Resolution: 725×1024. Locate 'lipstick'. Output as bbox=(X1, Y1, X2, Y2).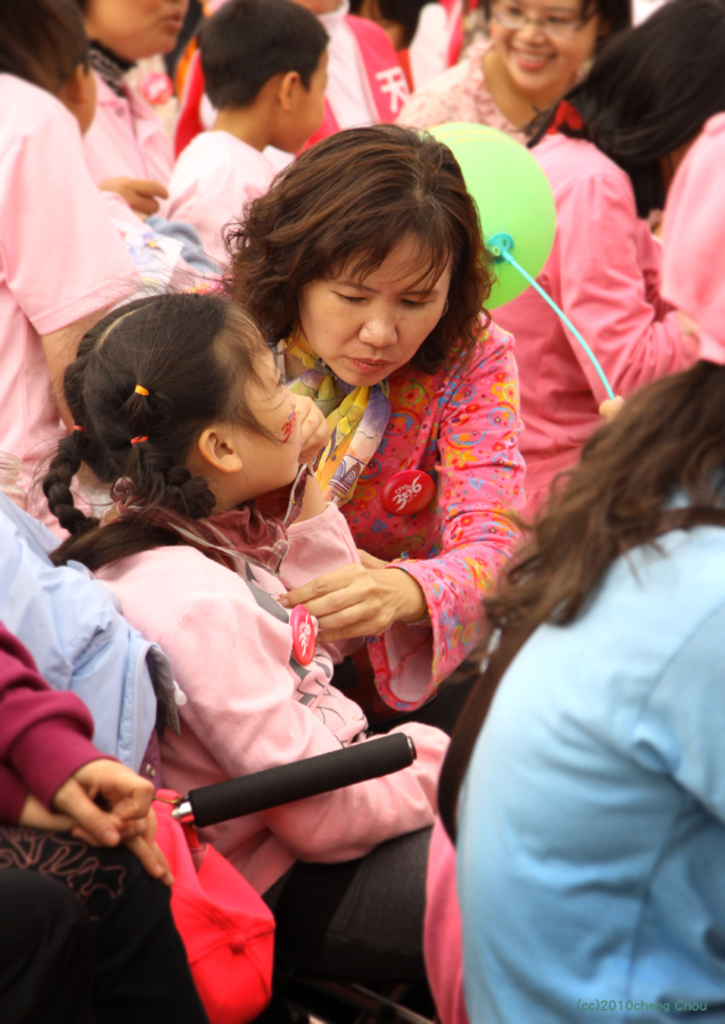
bbox=(346, 358, 390, 371).
